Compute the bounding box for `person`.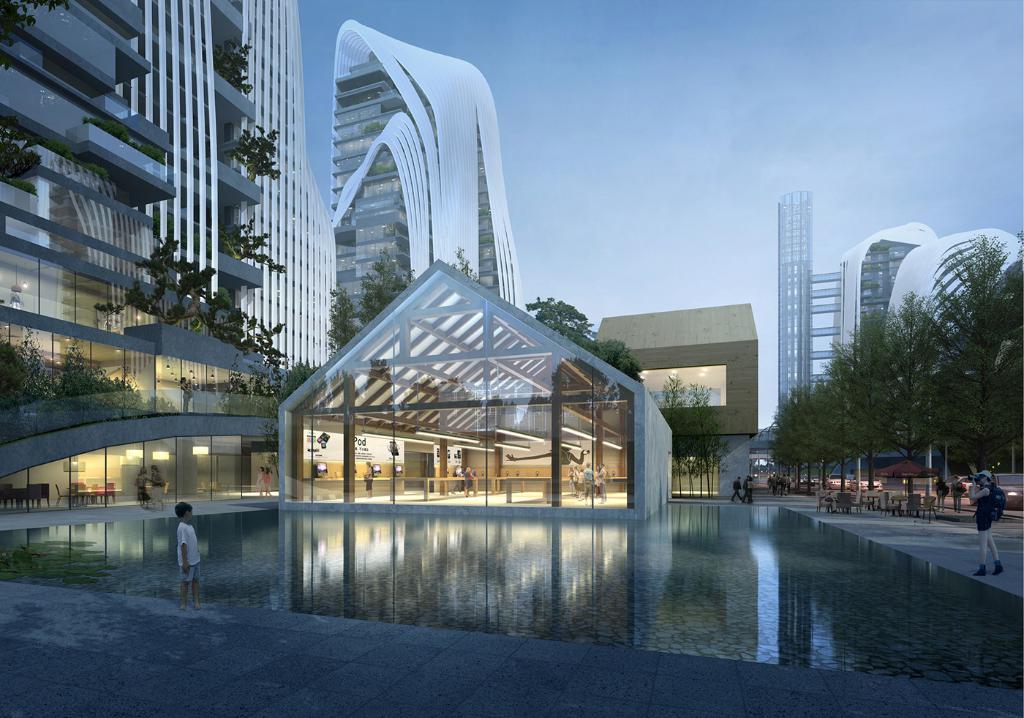
bbox=(254, 465, 263, 496).
